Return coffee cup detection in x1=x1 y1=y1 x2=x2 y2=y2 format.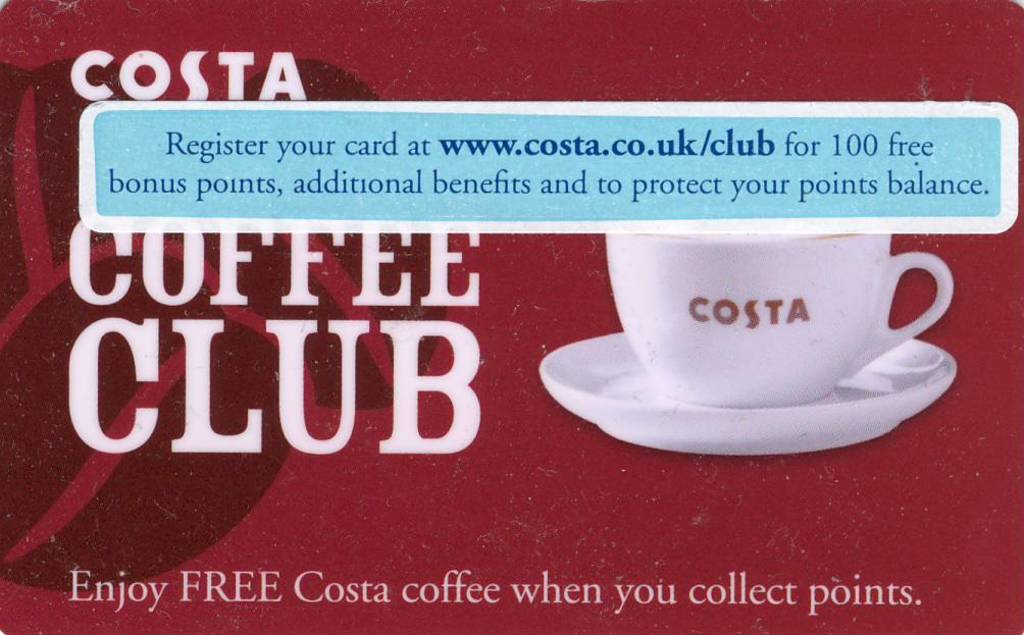
x1=593 y1=220 x2=950 y2=404.
